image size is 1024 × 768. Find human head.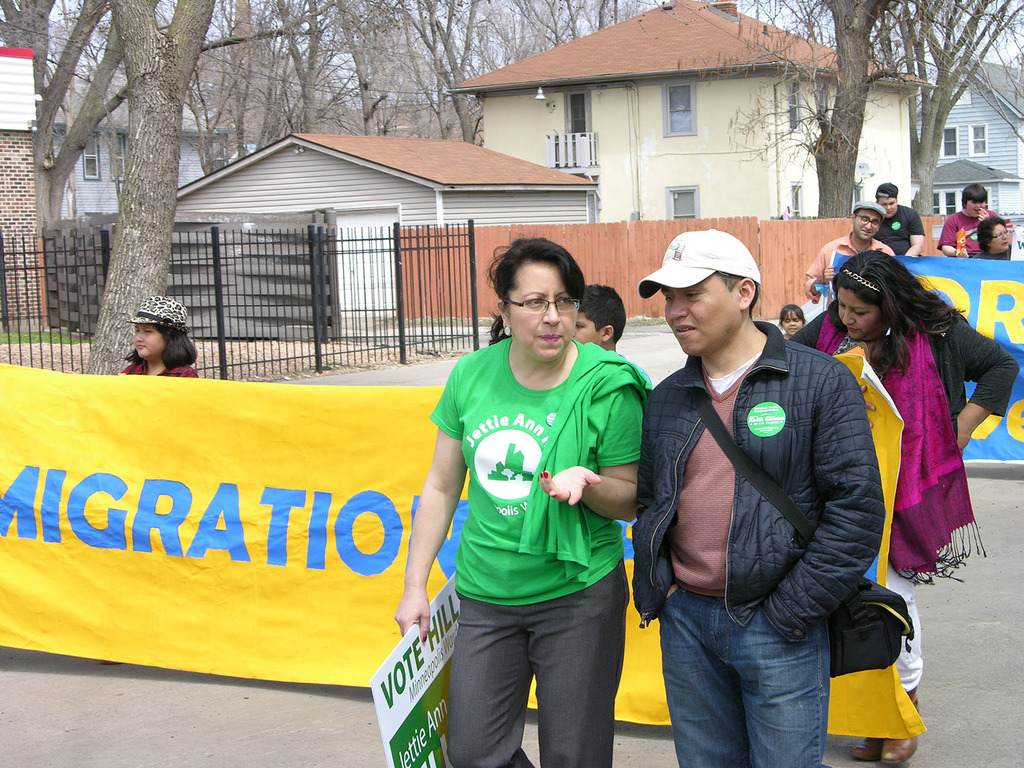
{"x1": 980, "y1": 221, "x2": 1011, "y2": 255}.
